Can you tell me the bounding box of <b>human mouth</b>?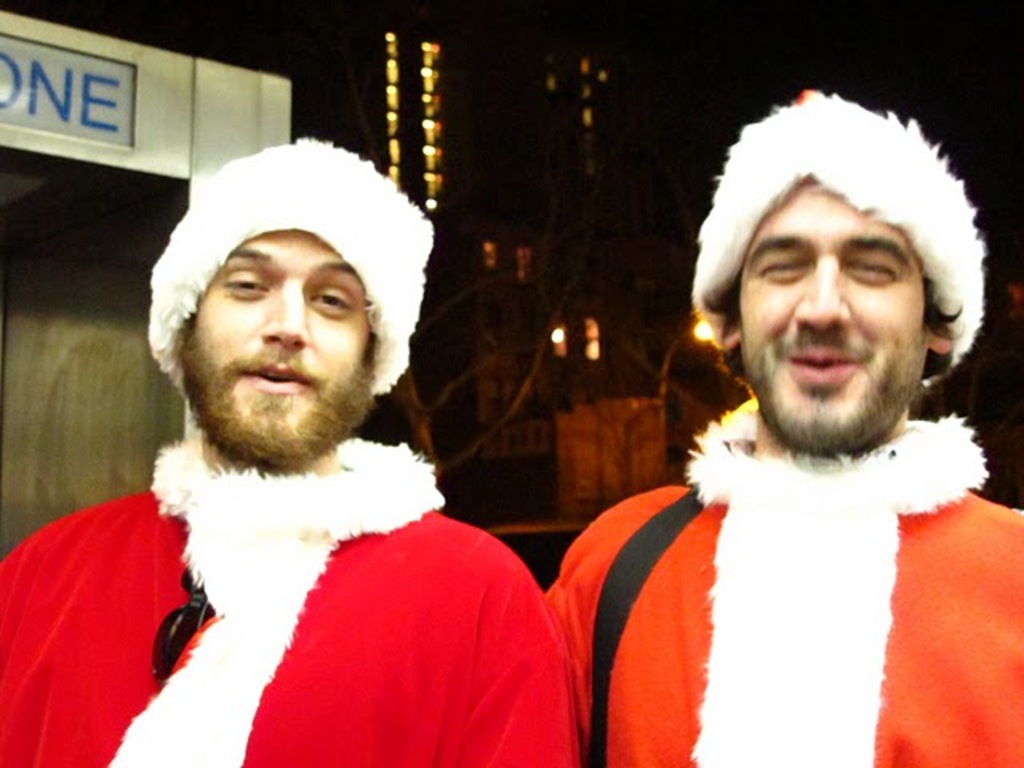
<region>230, 349, 320, 394</region>.
